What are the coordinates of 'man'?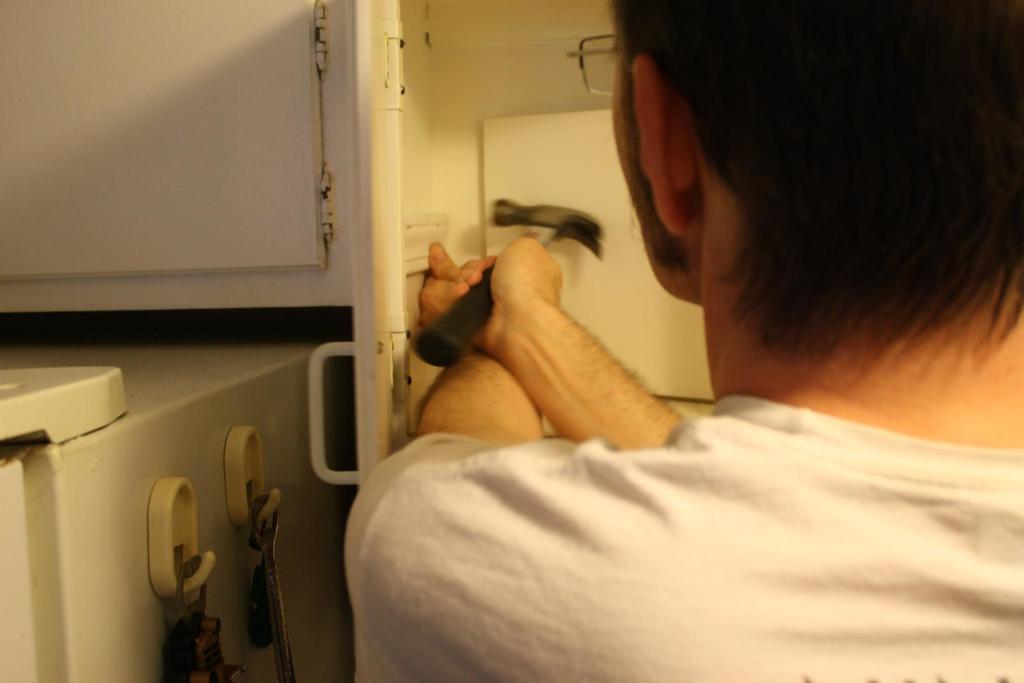
{"x1": 336, "y1": 0, "x2": 1023, "y2": 682}.
